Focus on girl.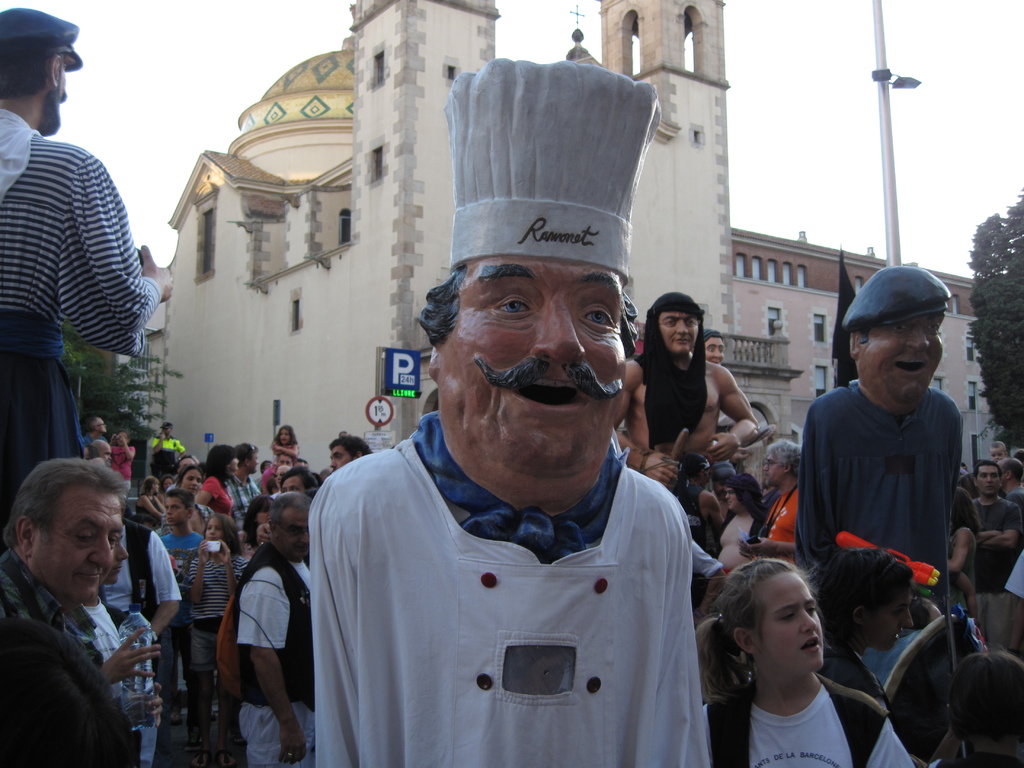
Focused at 135:474:165:524.
